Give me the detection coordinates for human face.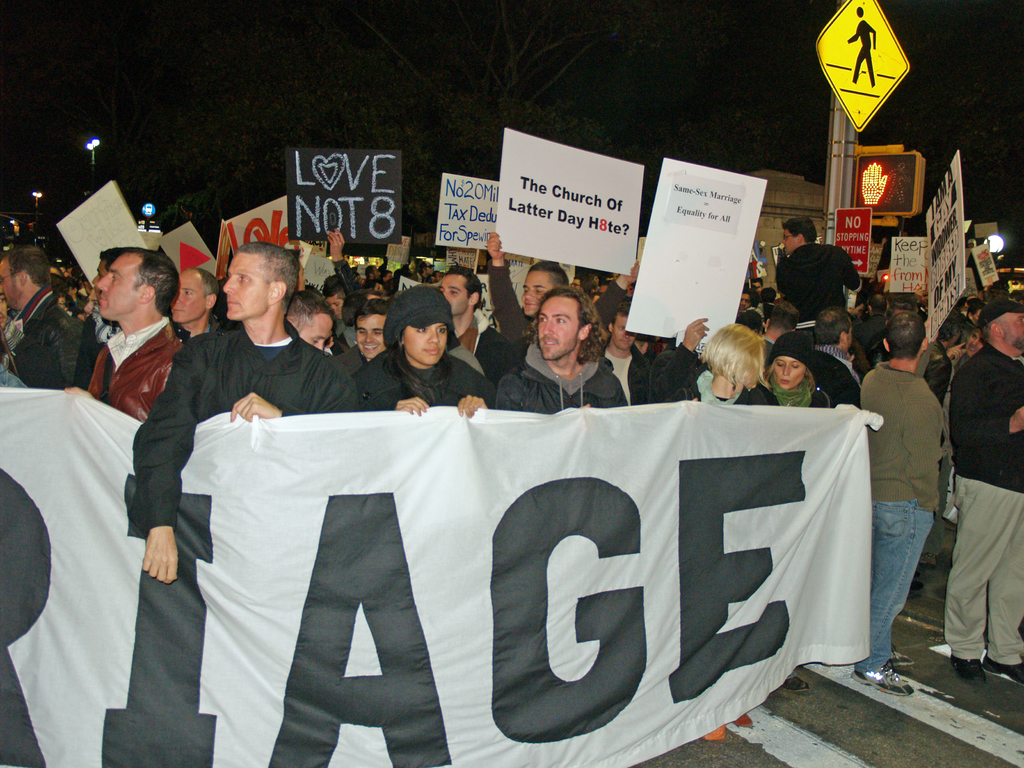
detection(383, 273, 391, 282).
